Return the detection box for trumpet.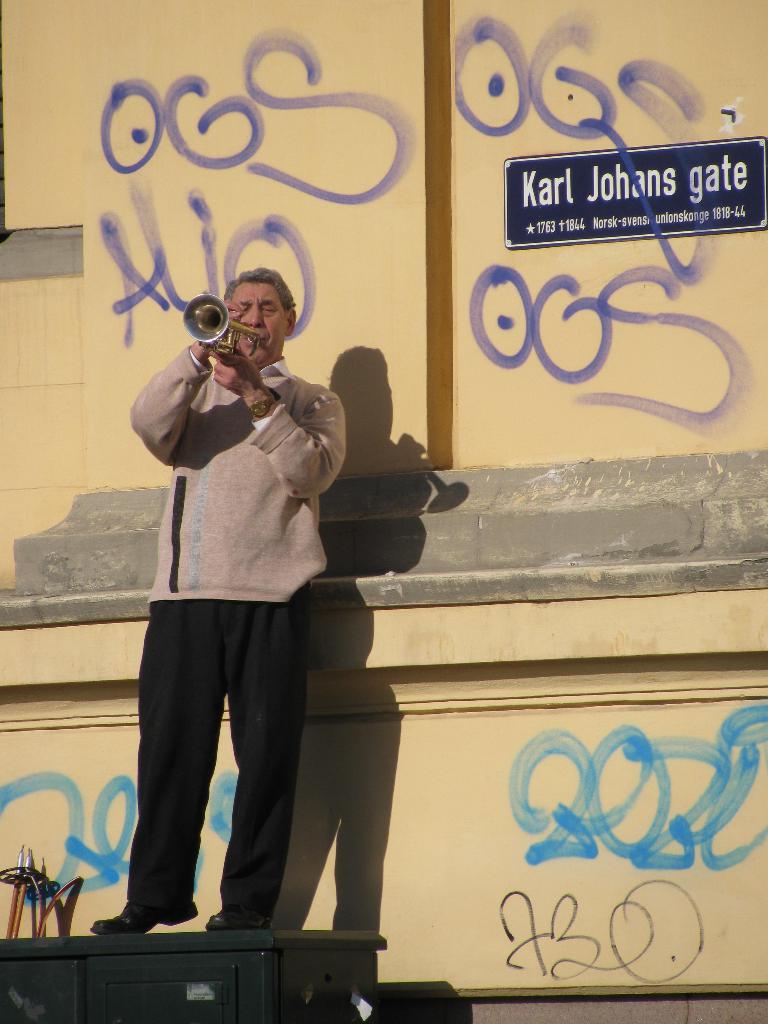
182, 294, 262, 355.
